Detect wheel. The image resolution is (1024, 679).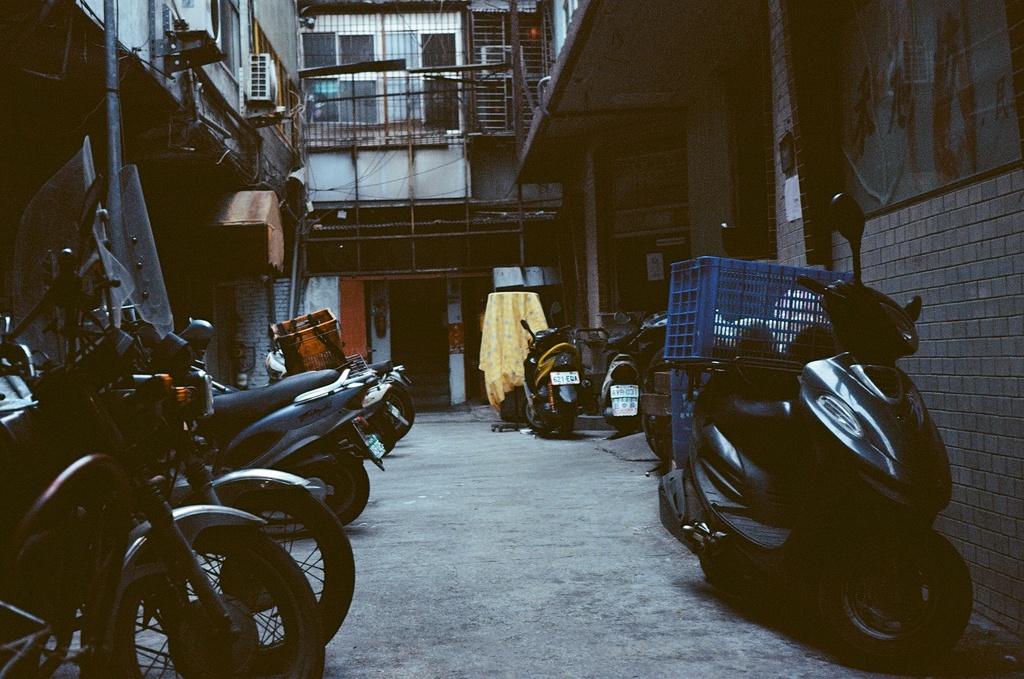
{"x1": 114, "y1": 525, "x2": 325, "y2": 678}.
